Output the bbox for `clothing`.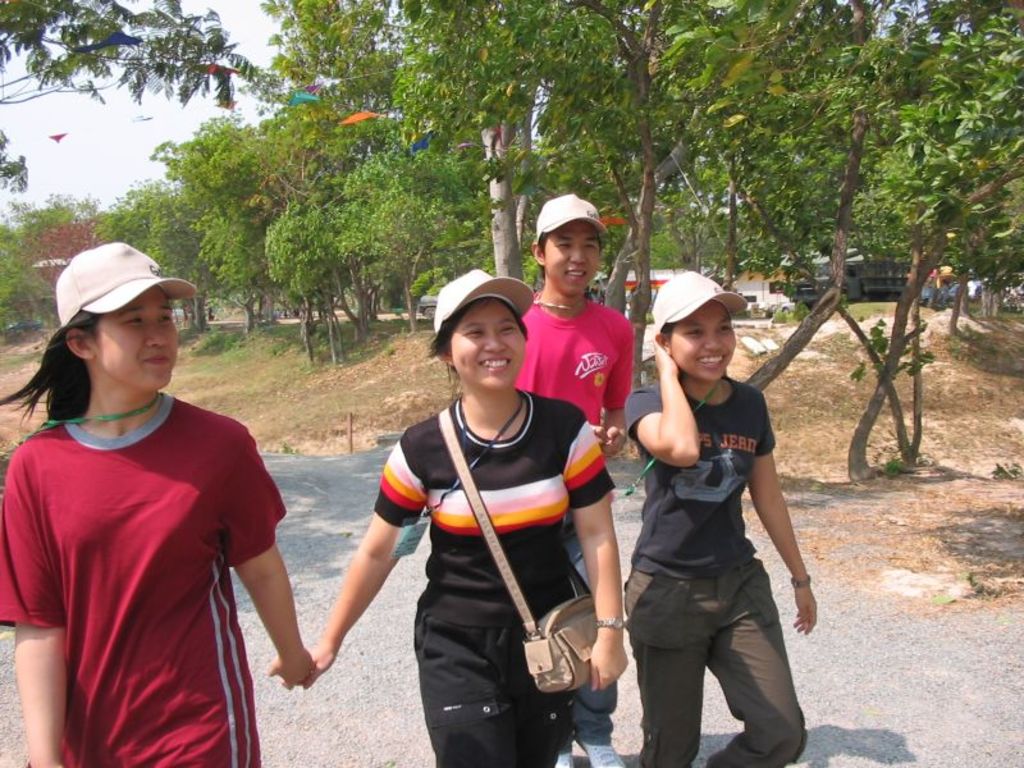
box(374, 389, 621, 767).
